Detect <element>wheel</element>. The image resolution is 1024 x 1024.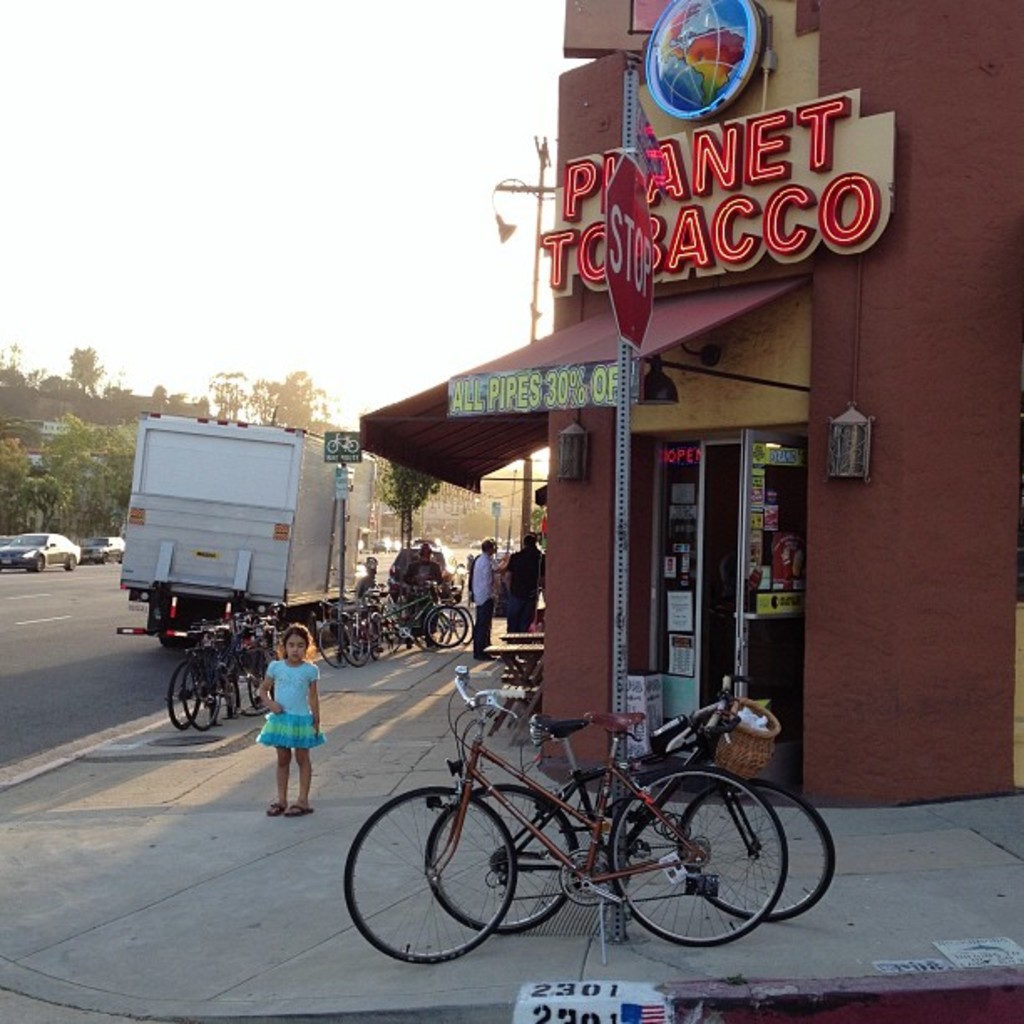
bbox=[425, 773, 579, 934].
